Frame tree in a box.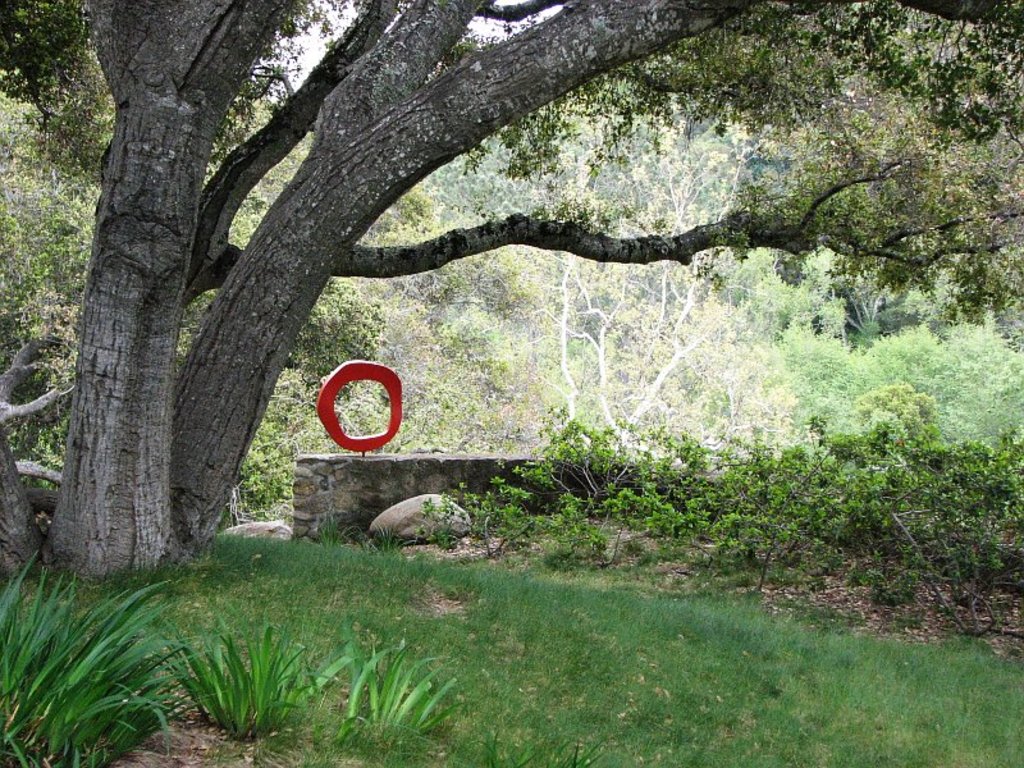
bbox(6, 0, 993, 584).
